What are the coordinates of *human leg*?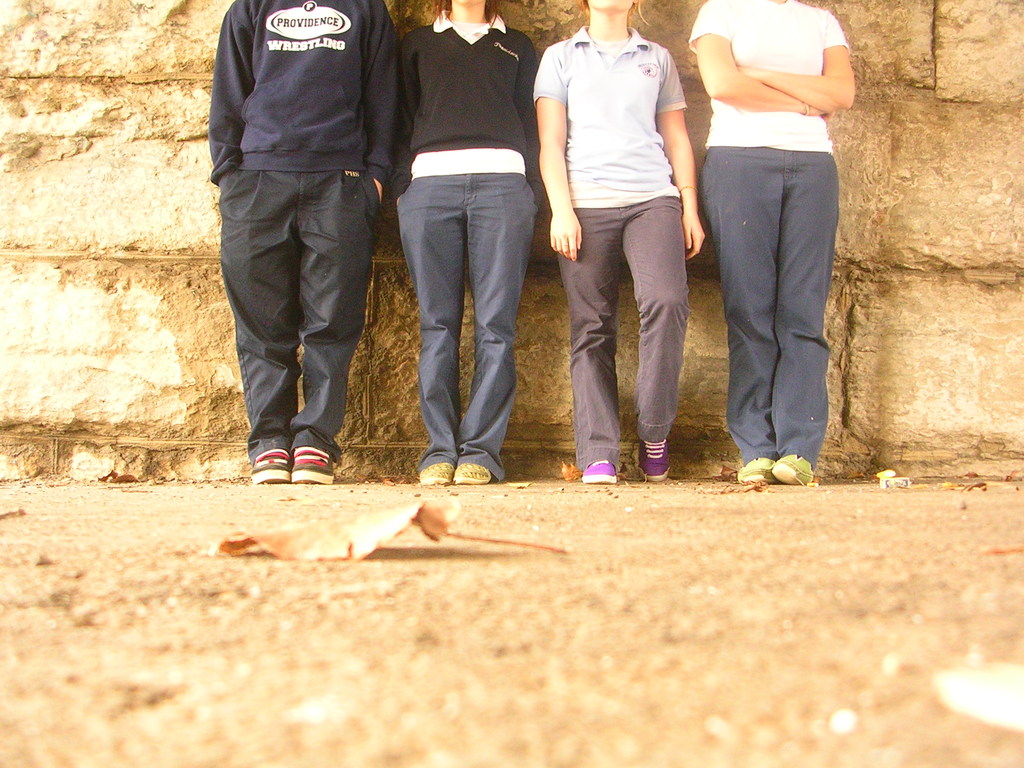
crop(466, 176, 536, 484).
